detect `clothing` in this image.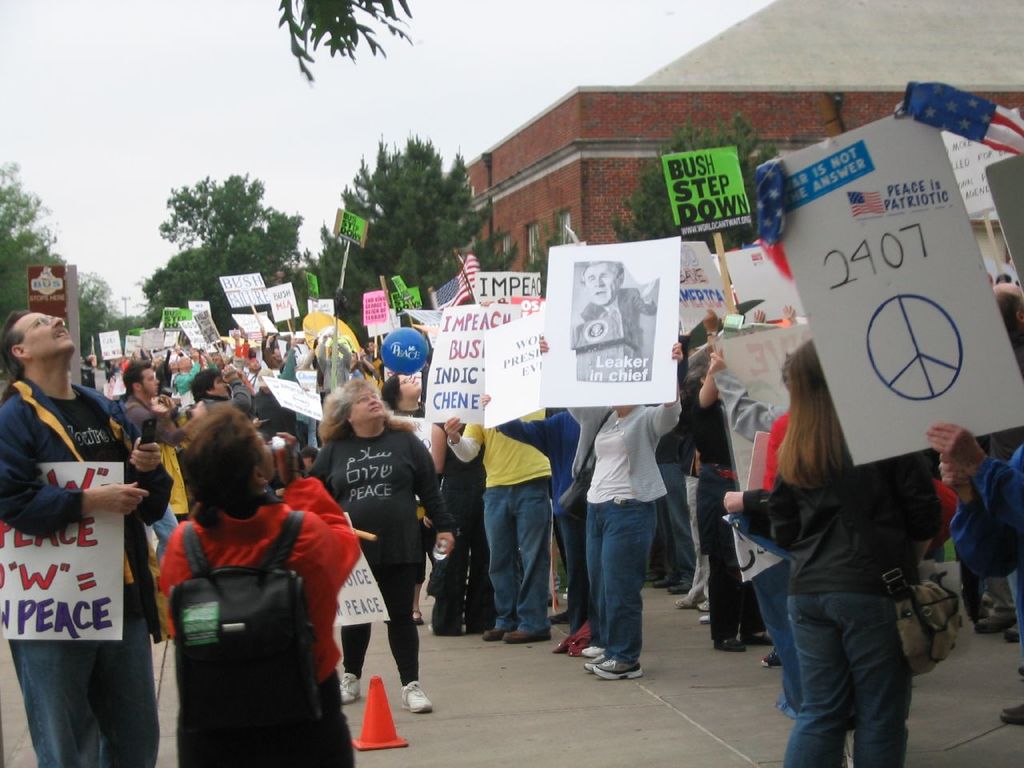
Detection: <box>0,336,1023,758</box>.
